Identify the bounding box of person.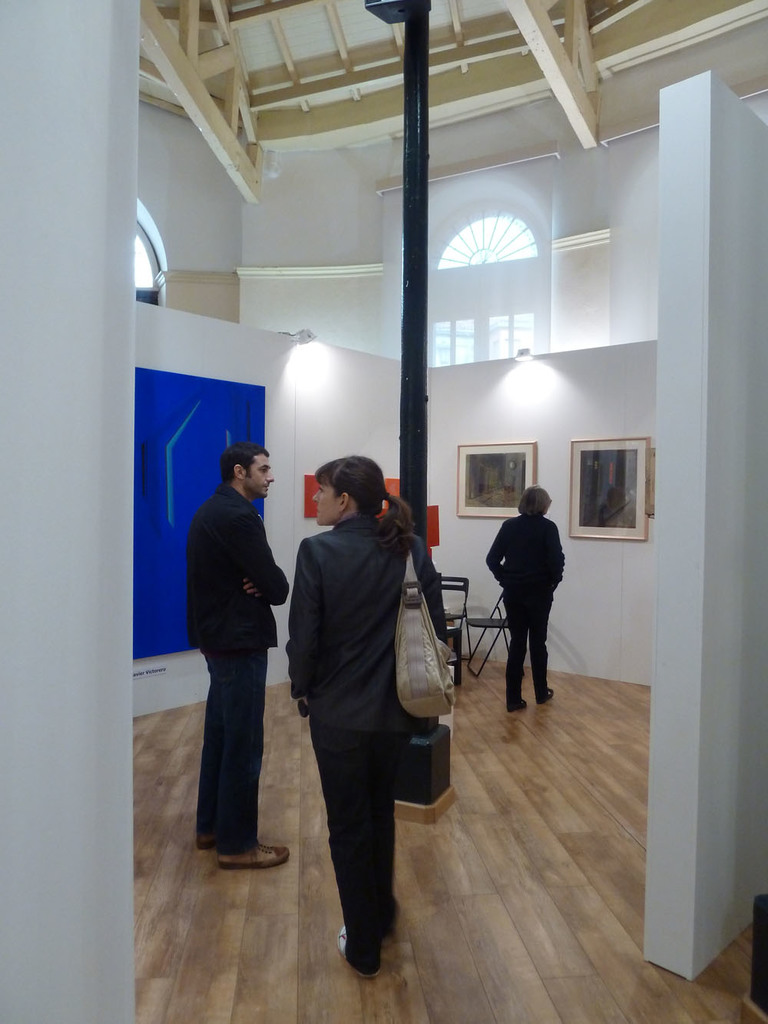
(left=181, top=440, right=286, bottom=867).
